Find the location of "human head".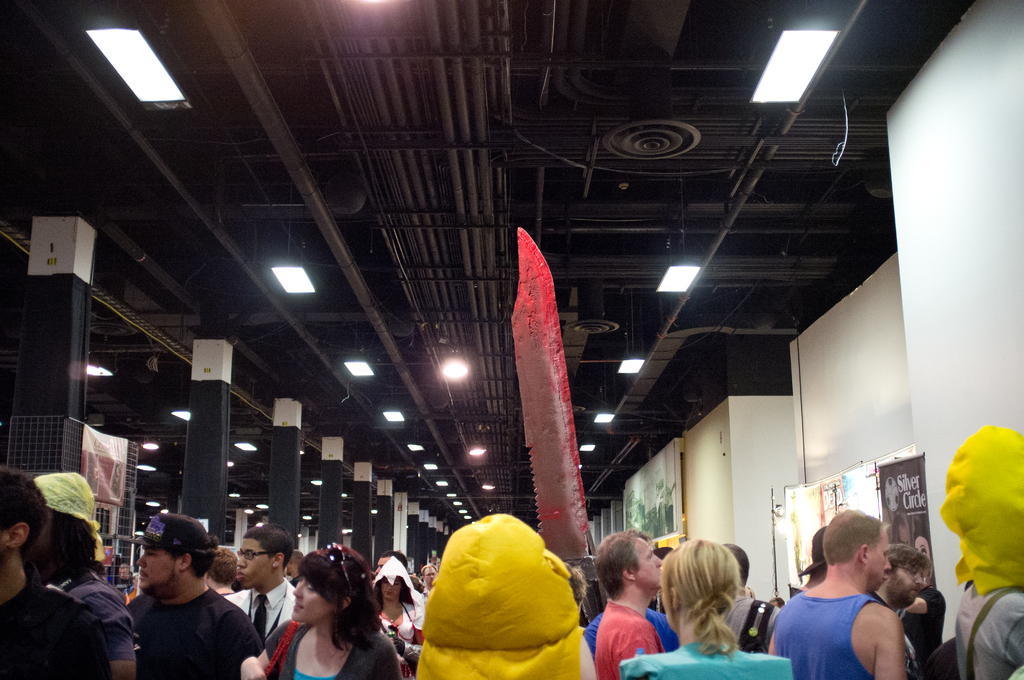
Location: [x1=769, y1=595, x2=786, y2=609].
